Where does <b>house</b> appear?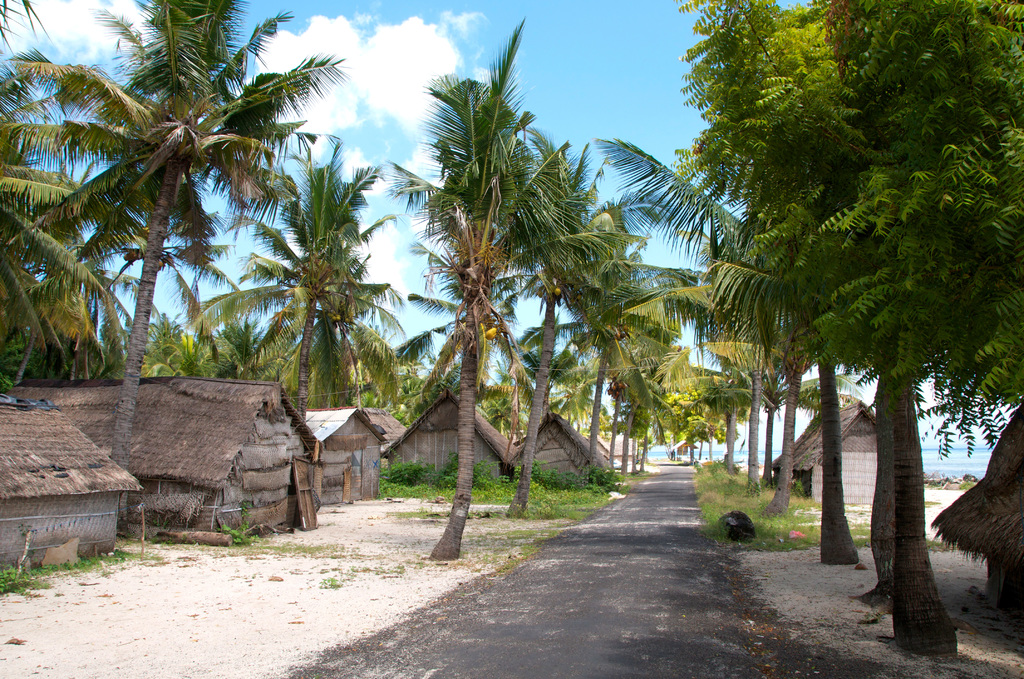
Appears at 770:400:886:503.
